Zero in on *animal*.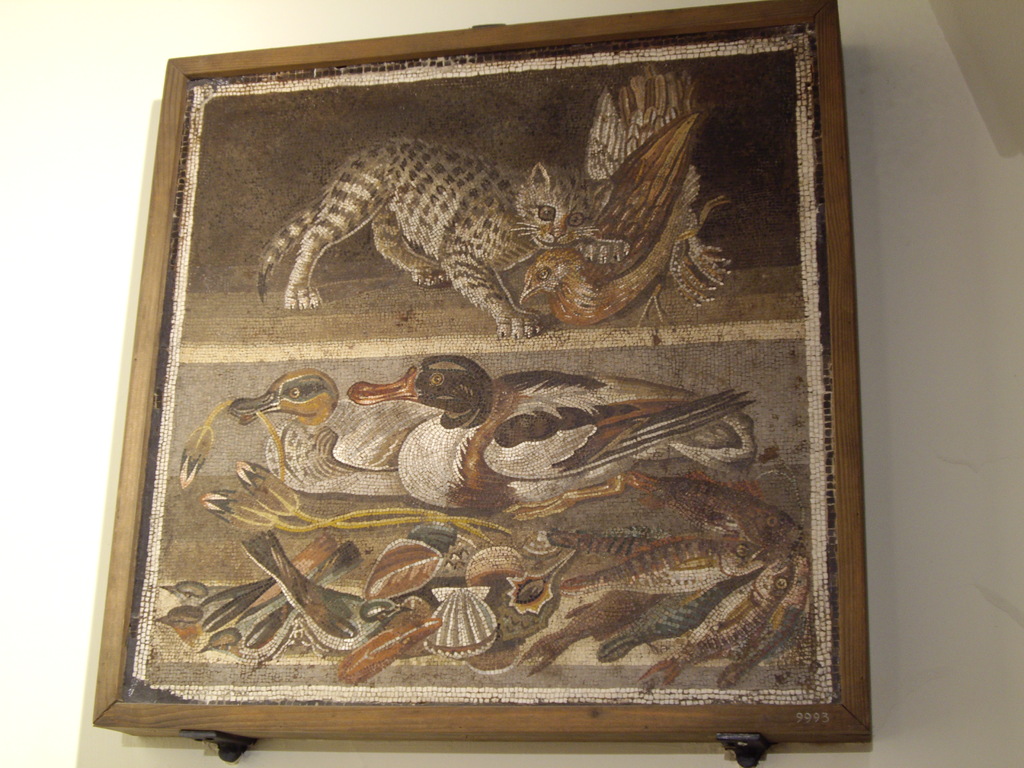
Zeroed in: 514/66/739/331.
